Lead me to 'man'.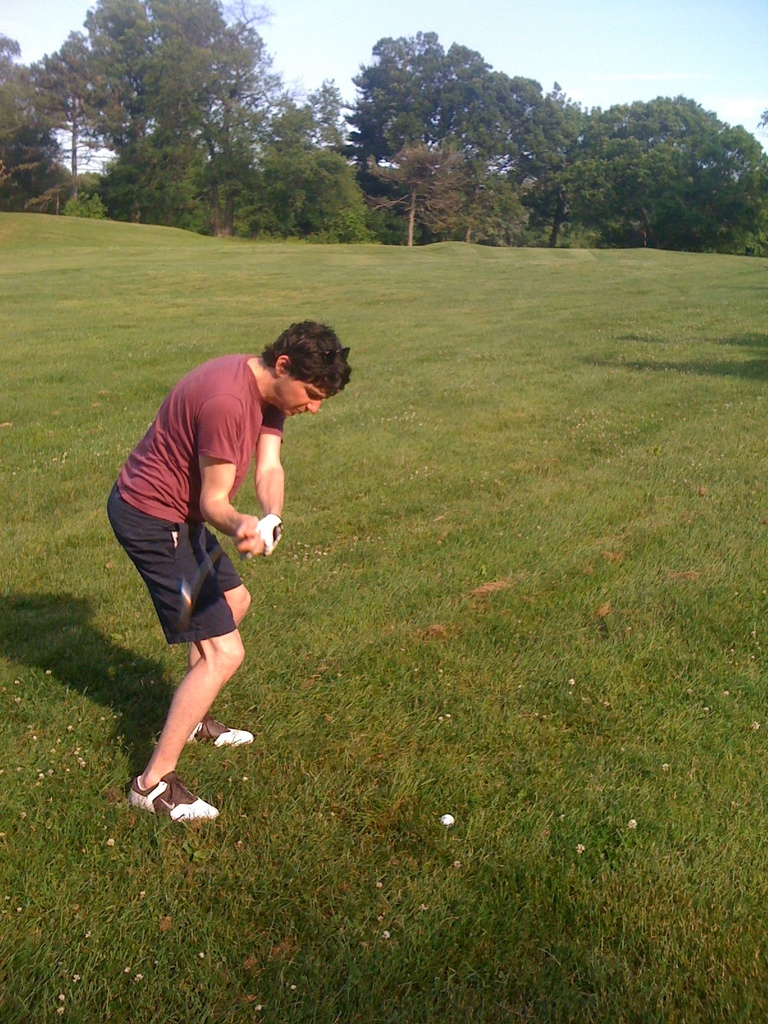
Lead to bbox(111, 317, 328, 812).
